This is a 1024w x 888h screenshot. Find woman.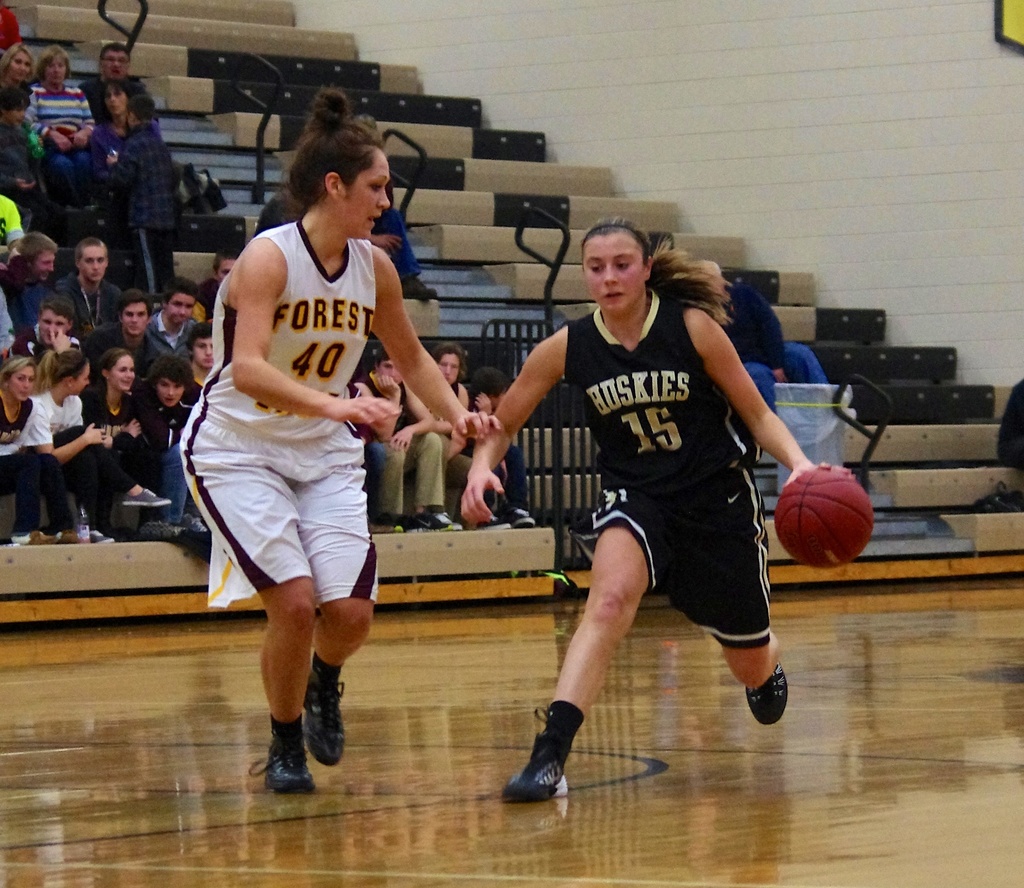
Bounding box: select_region(86, 78, 161, 177).
